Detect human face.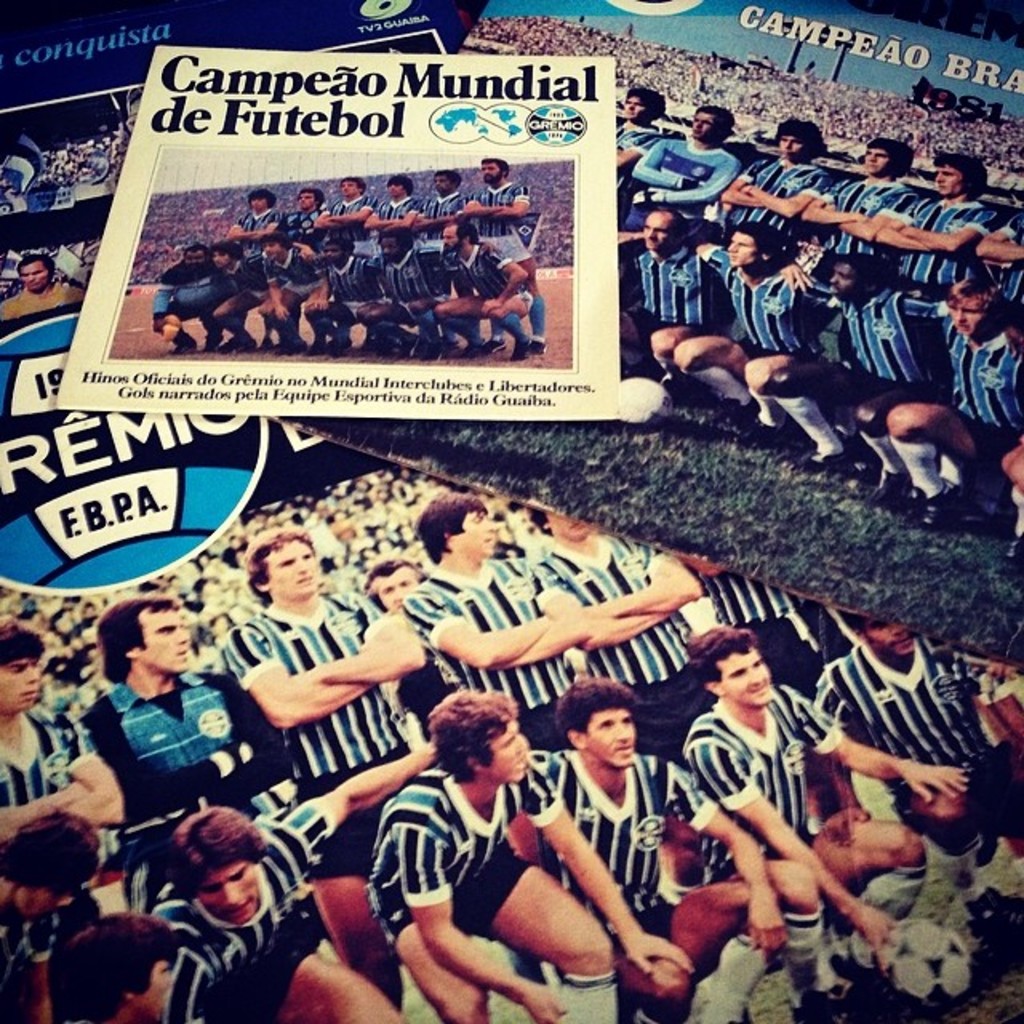
Detected at Rect(27, 880, 70, 926).
